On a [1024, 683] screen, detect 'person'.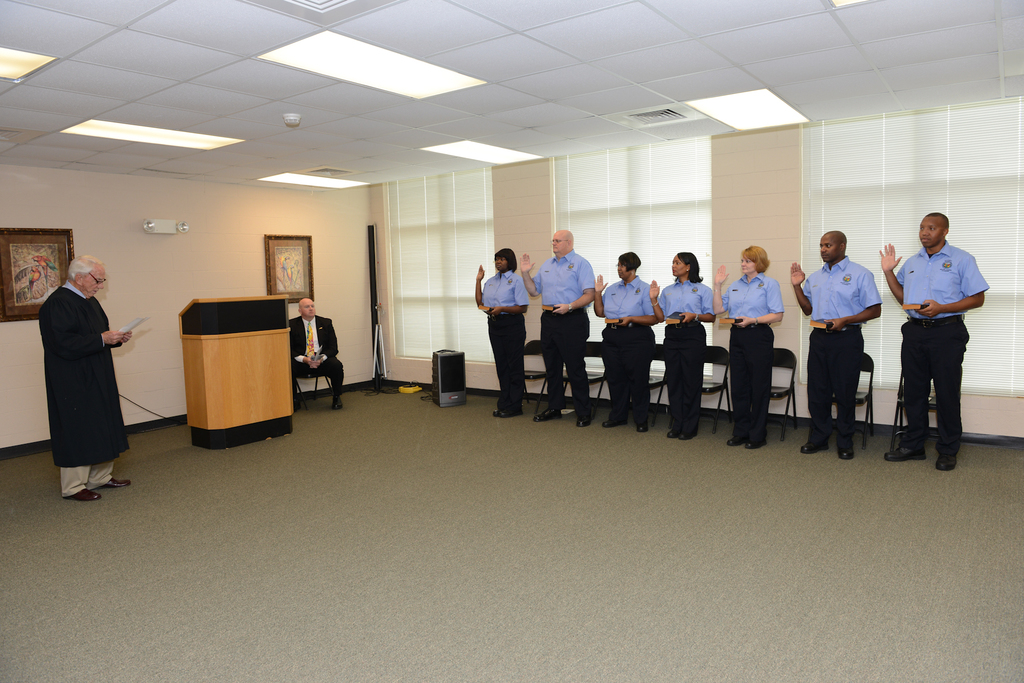
box(38, 255, 132, 500).
